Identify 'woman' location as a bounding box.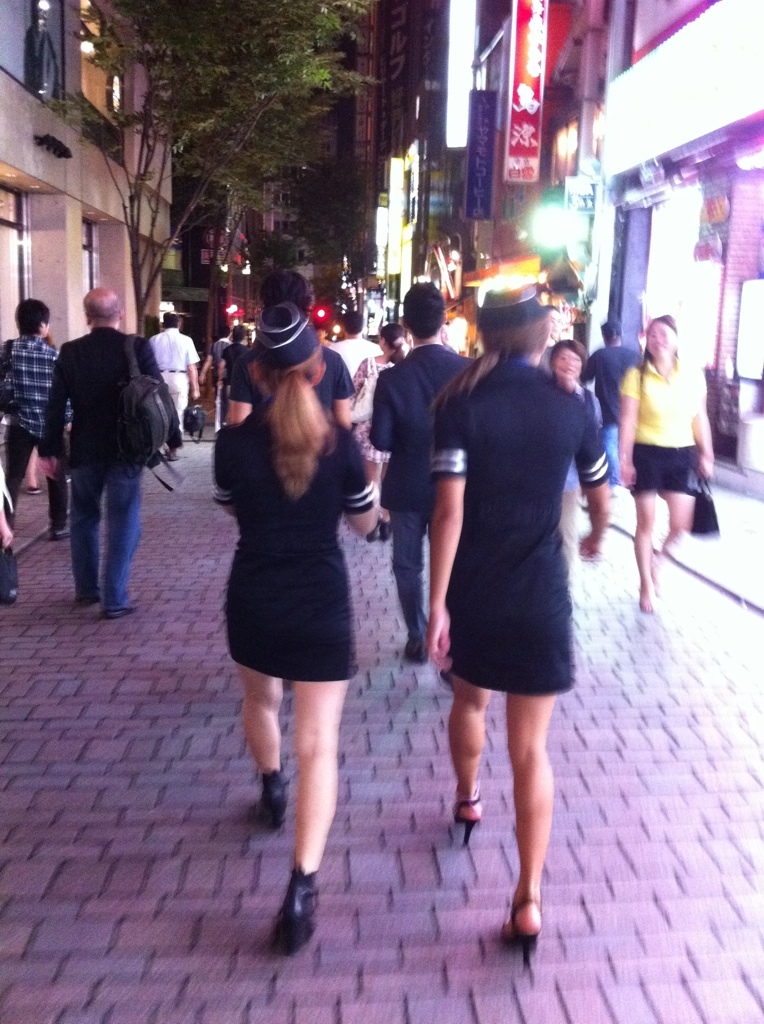
Rect(546, 336, 603, 584).
